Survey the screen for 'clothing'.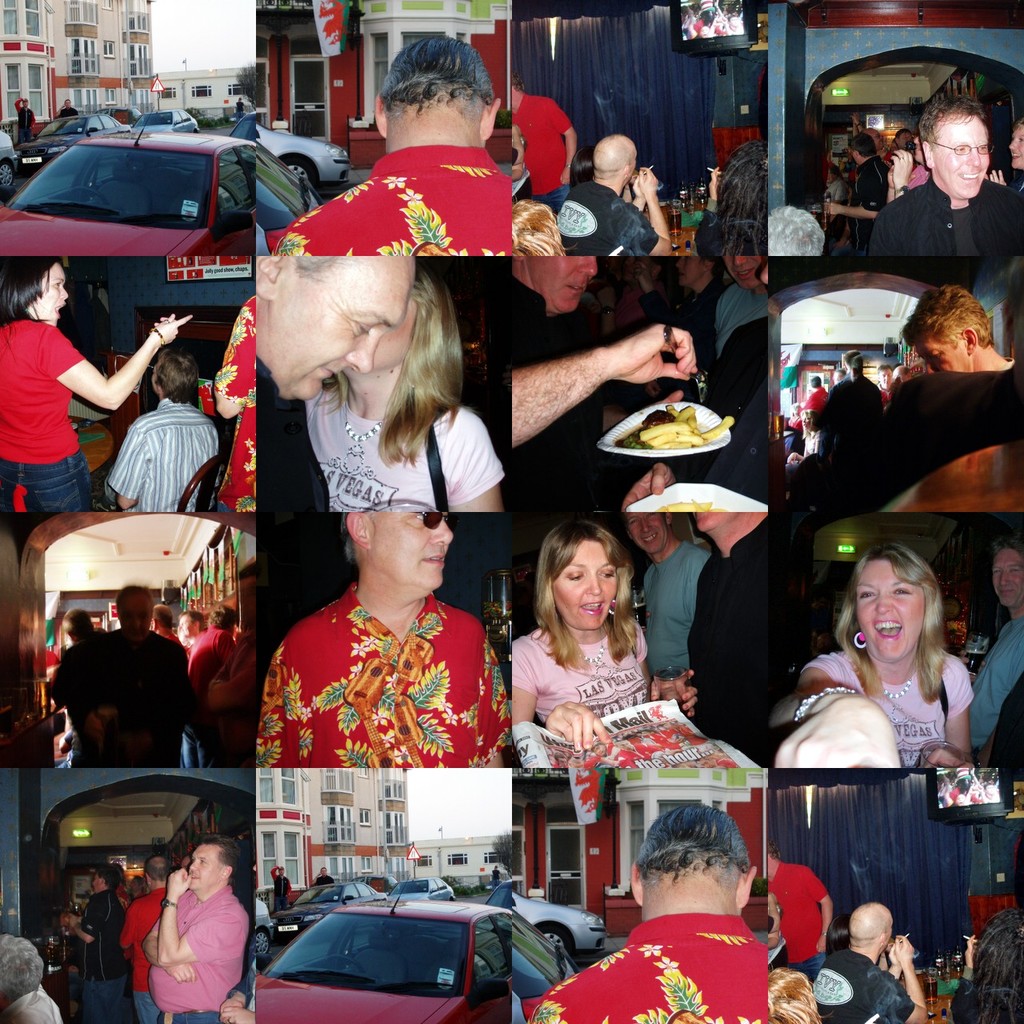
Survey found: 271,862,292,910.
